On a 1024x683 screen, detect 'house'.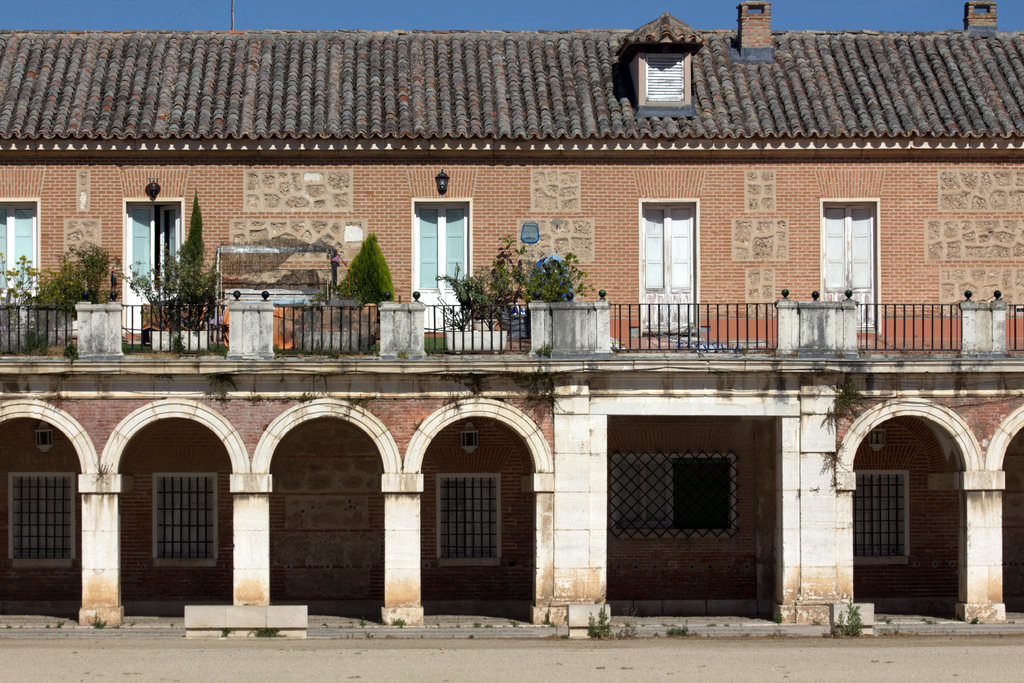
x1=42 y1=7 x2=1023 y2=639.
